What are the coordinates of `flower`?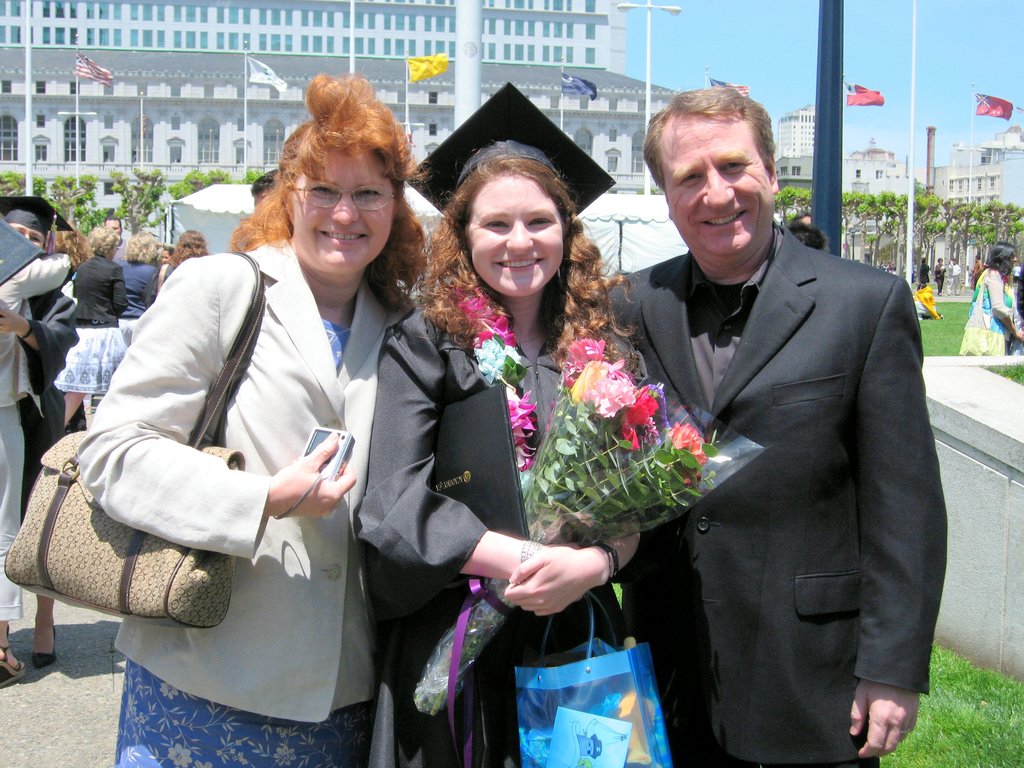
(568, 359, 636, 421).
